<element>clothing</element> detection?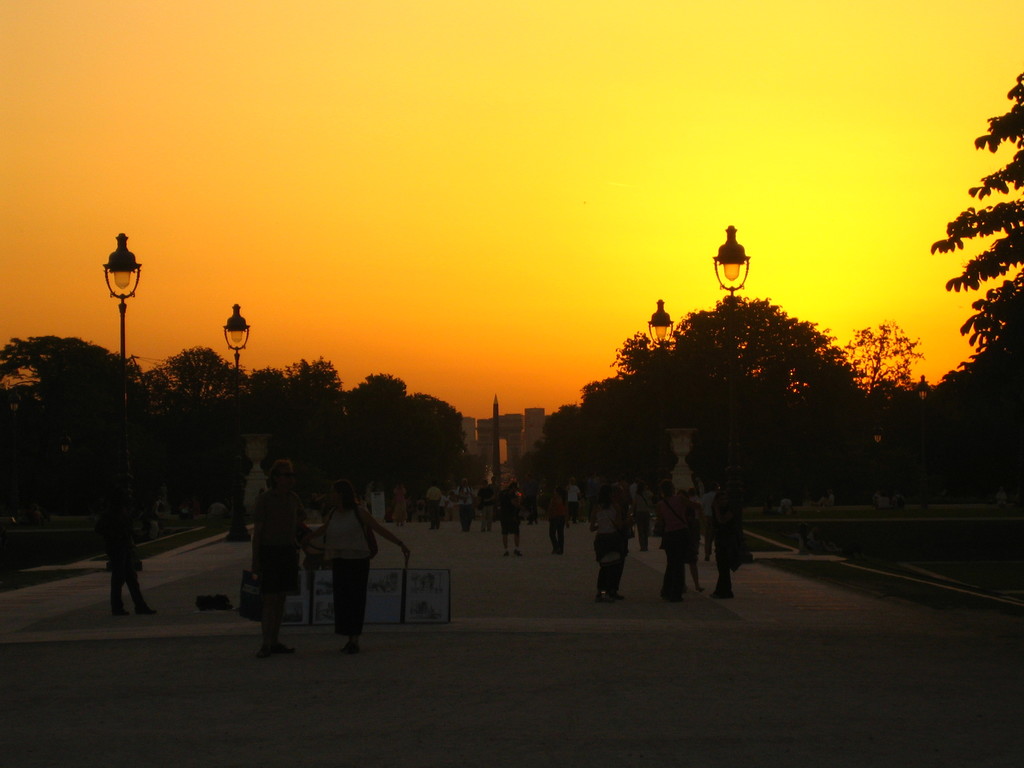
BBox(660, 490, 692, 595)
